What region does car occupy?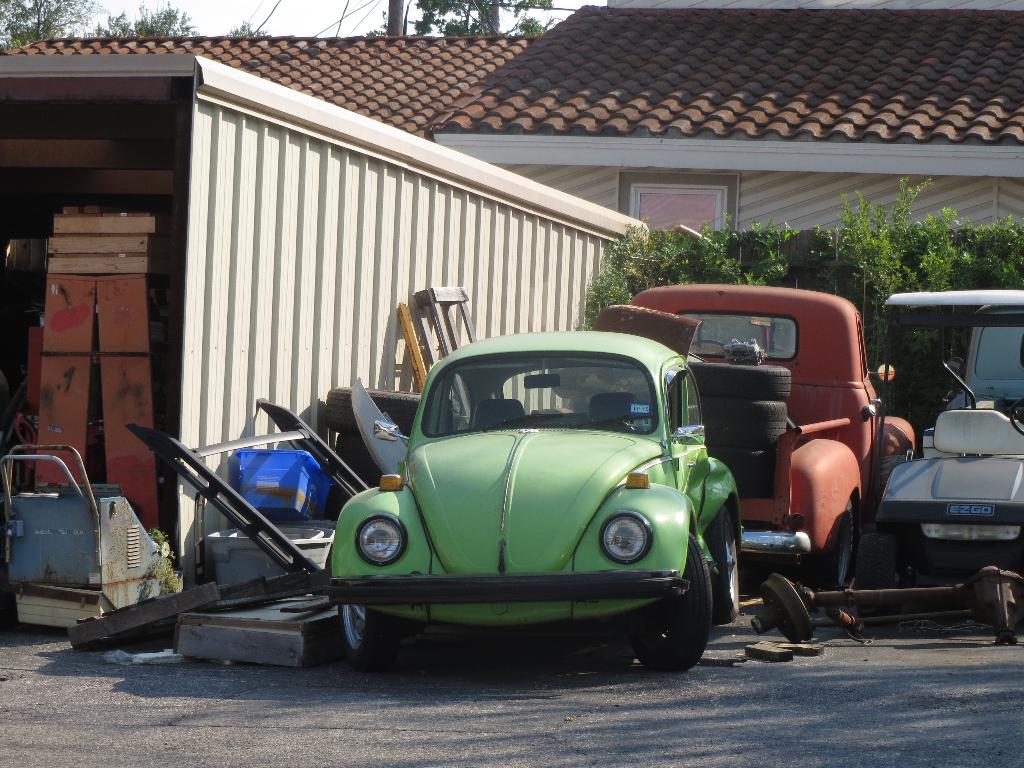
{"left": 328, "top": 327, "right": 741, "bottom": 669}.
